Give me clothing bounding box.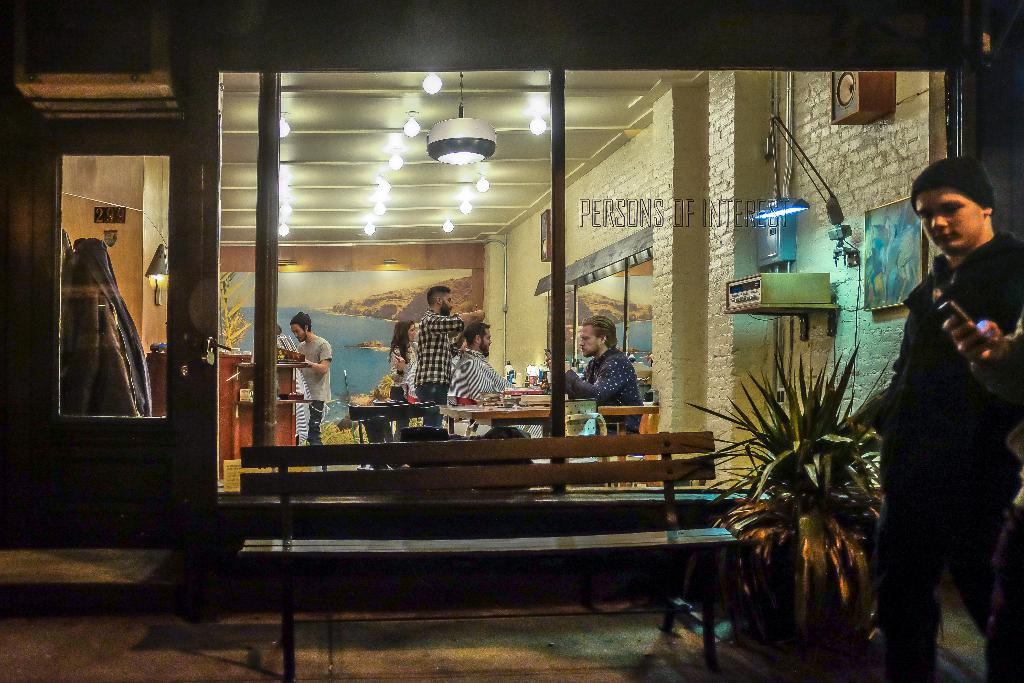
298, 334, 334, 446.
